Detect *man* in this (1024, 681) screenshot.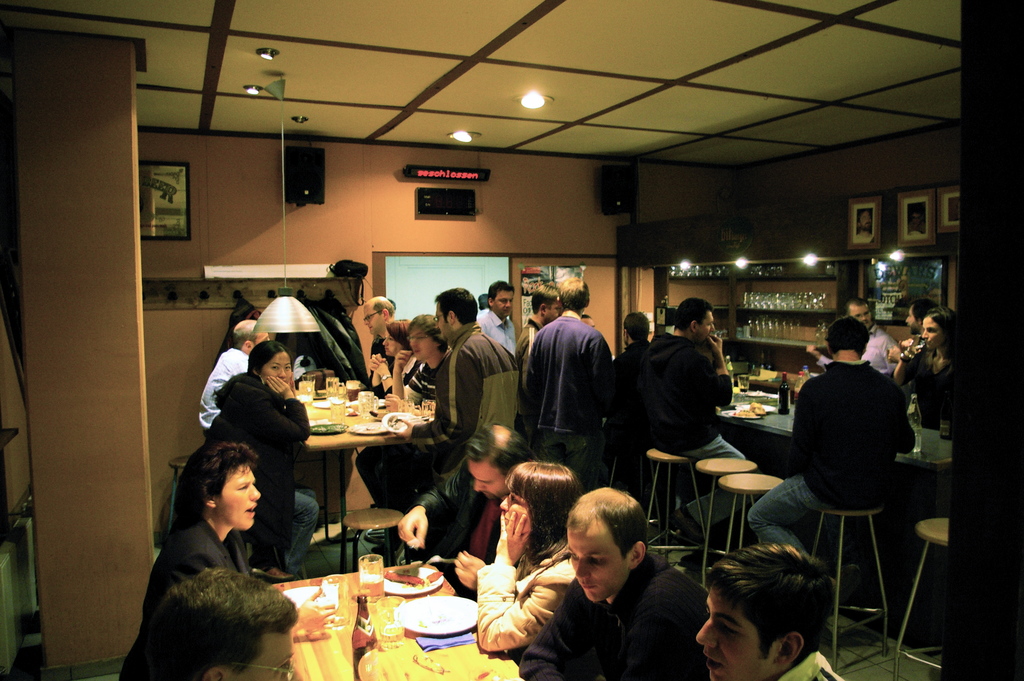
Detection: 842:295:905:380.
